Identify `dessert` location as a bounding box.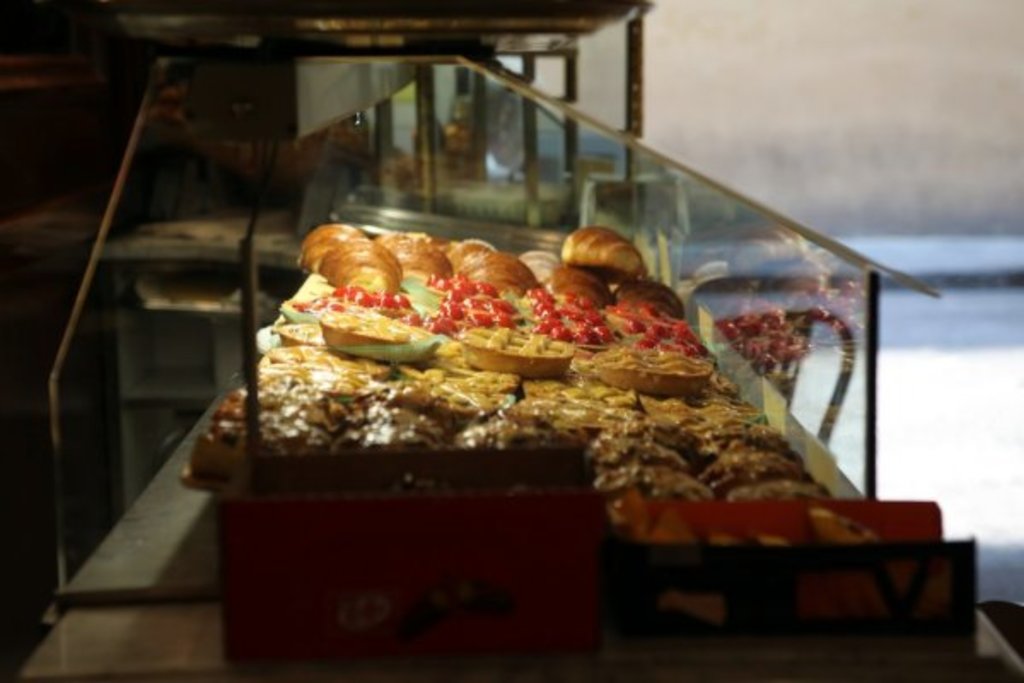
x1=309 y1=312 x2=449 y2=367.
